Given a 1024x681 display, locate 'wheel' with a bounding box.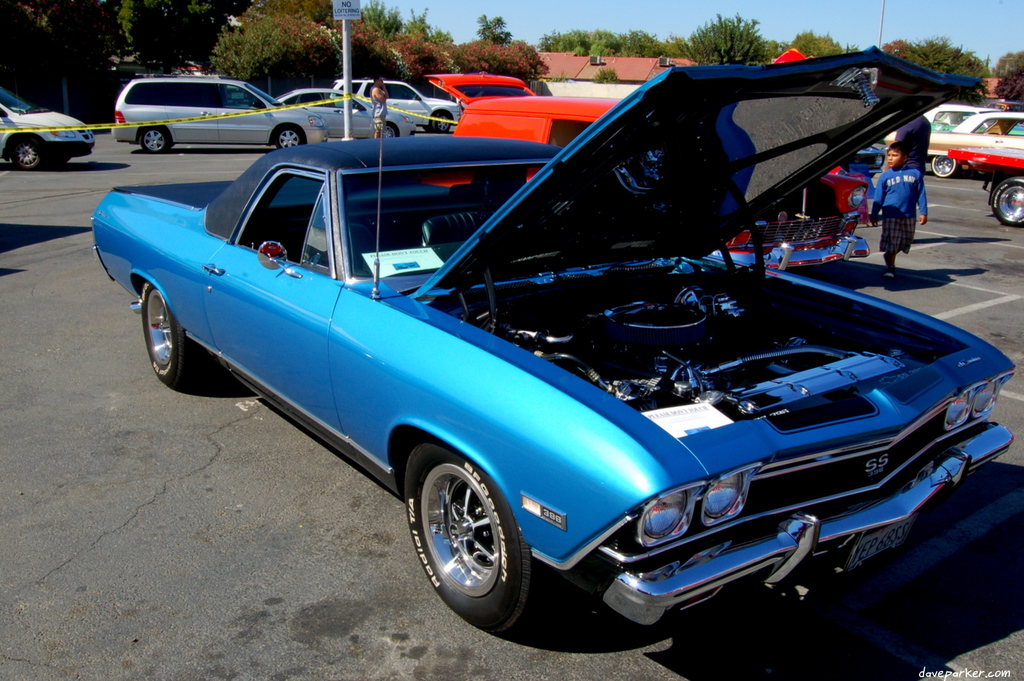
Located: crop(930, 156, 957, 177).
